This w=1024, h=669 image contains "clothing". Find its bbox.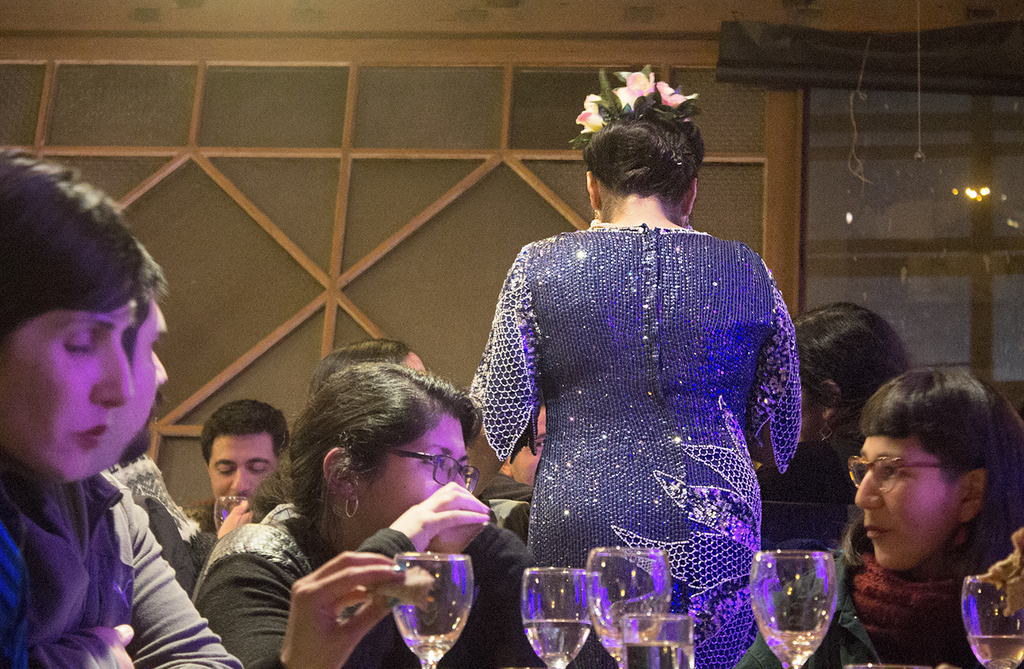
l=114, t=453, r=200, b=599.
